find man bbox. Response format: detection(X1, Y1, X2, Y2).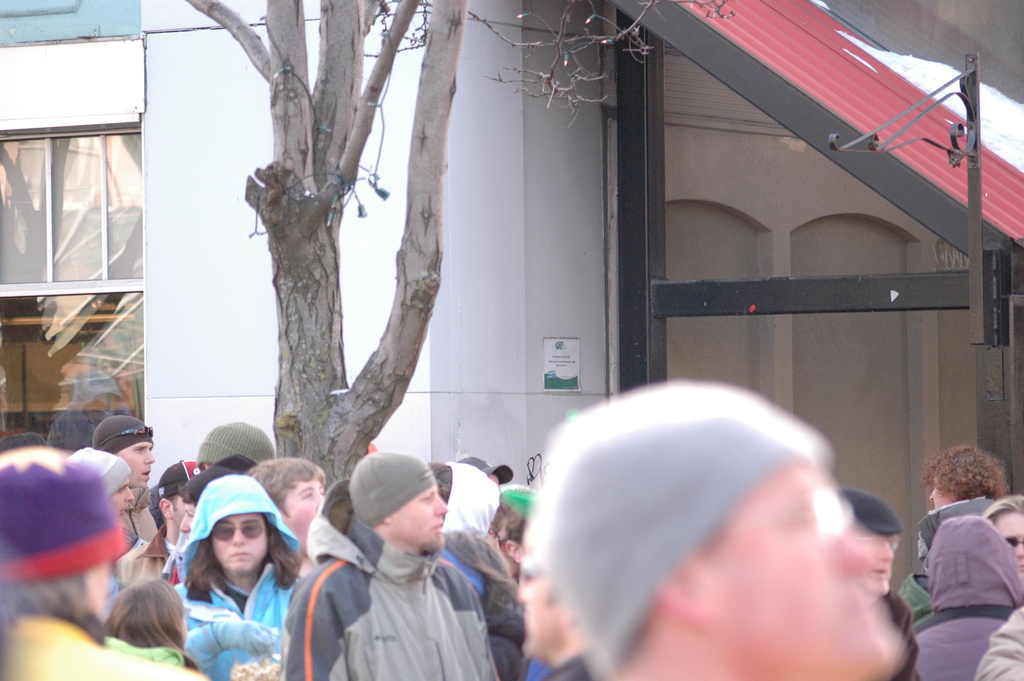
detection(274, 451, 530, 673).
